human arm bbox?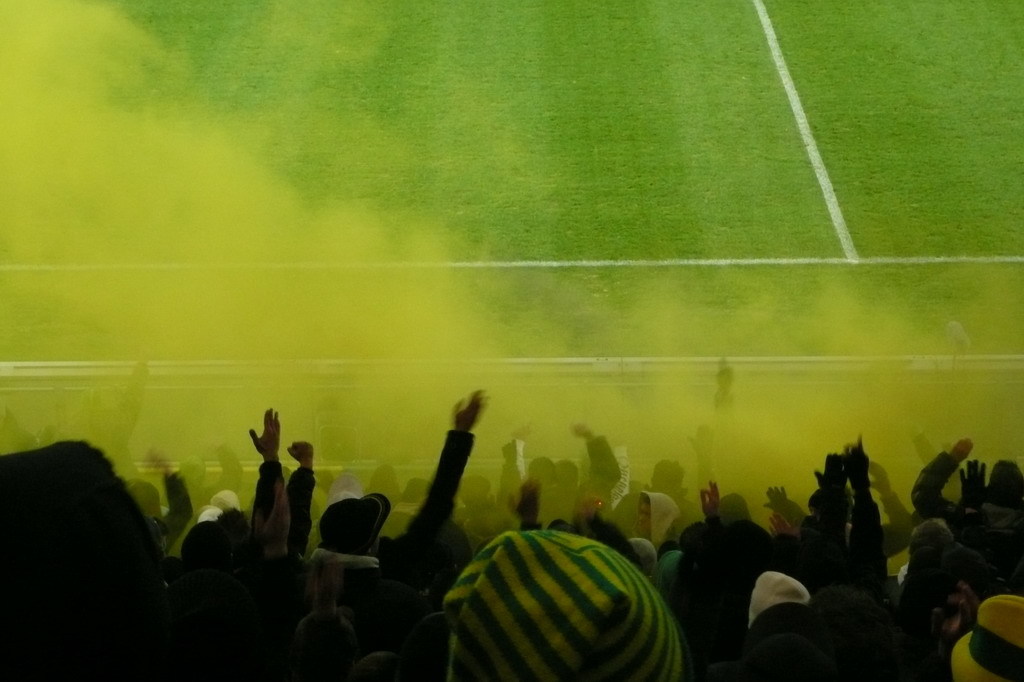
bbox(252, 408, 291, 545)
